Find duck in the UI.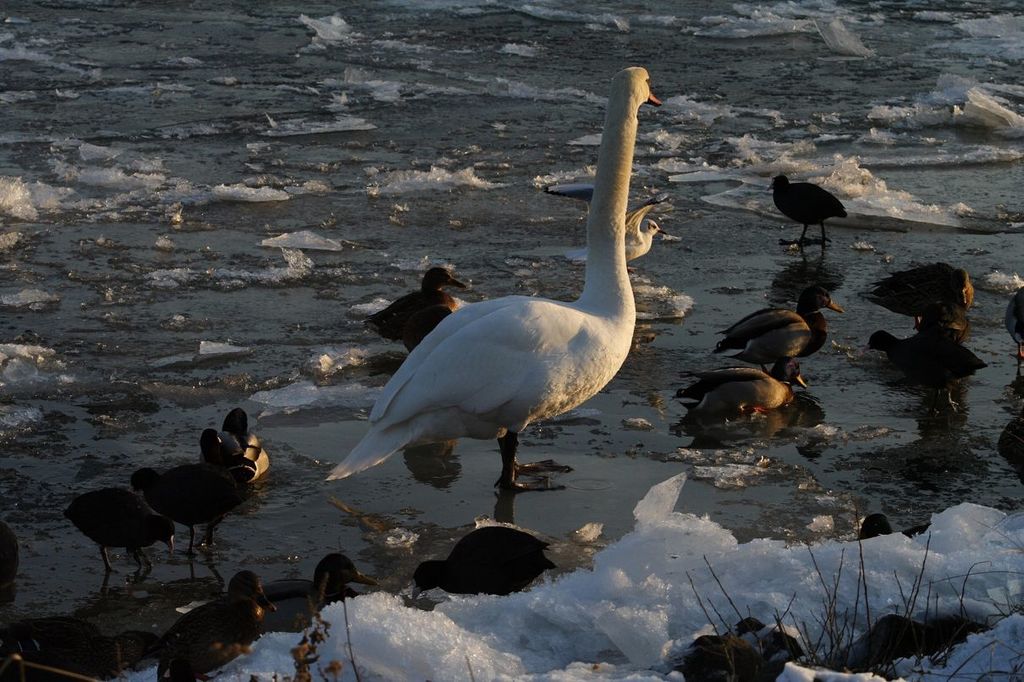
UI element at [left=710, top=285, right=834, bottom=386].
